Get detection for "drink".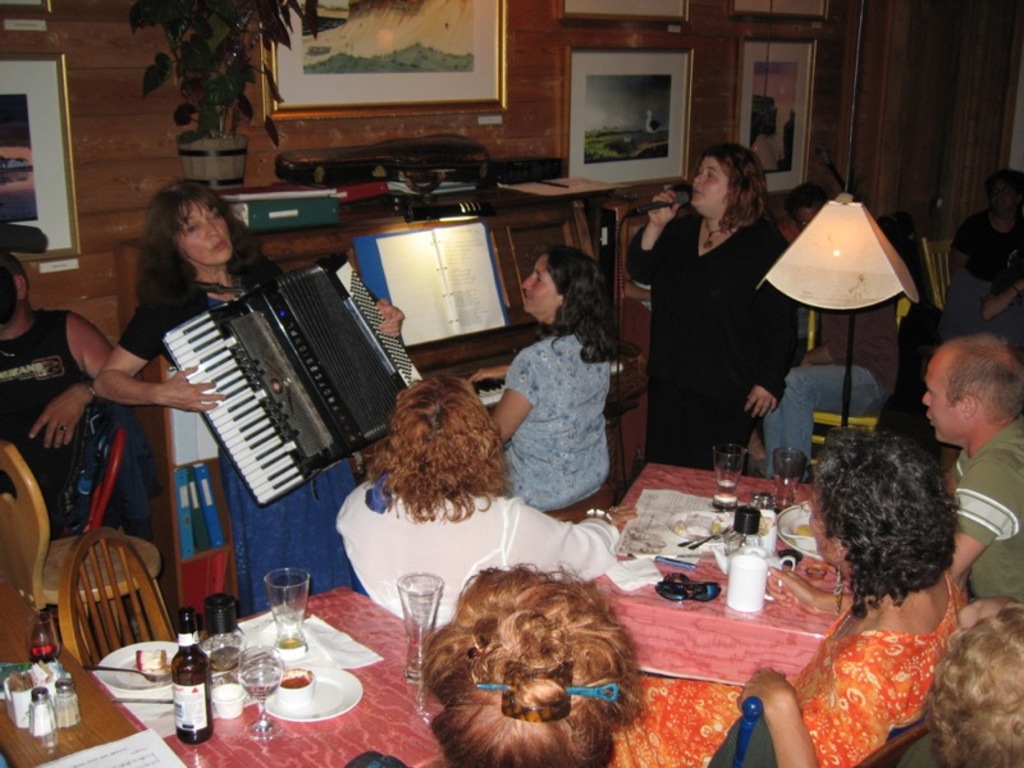
Detection: [left=234, top=664, right=279, bottom=698].
